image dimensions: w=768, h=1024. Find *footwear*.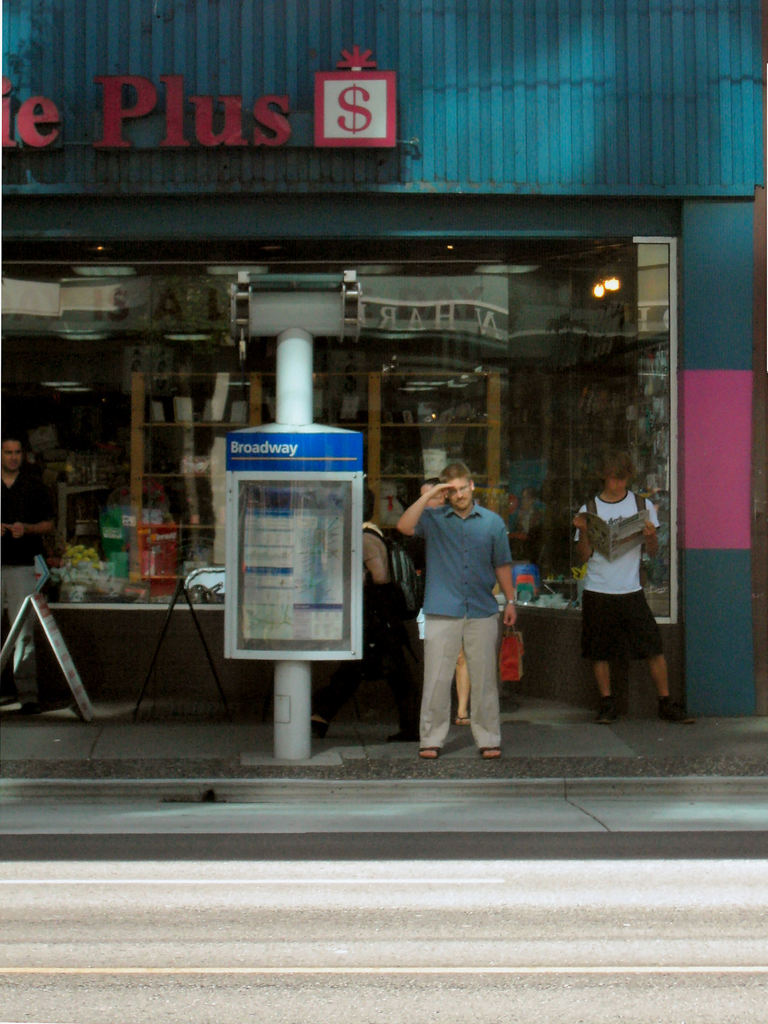
[415,742,446,764].
